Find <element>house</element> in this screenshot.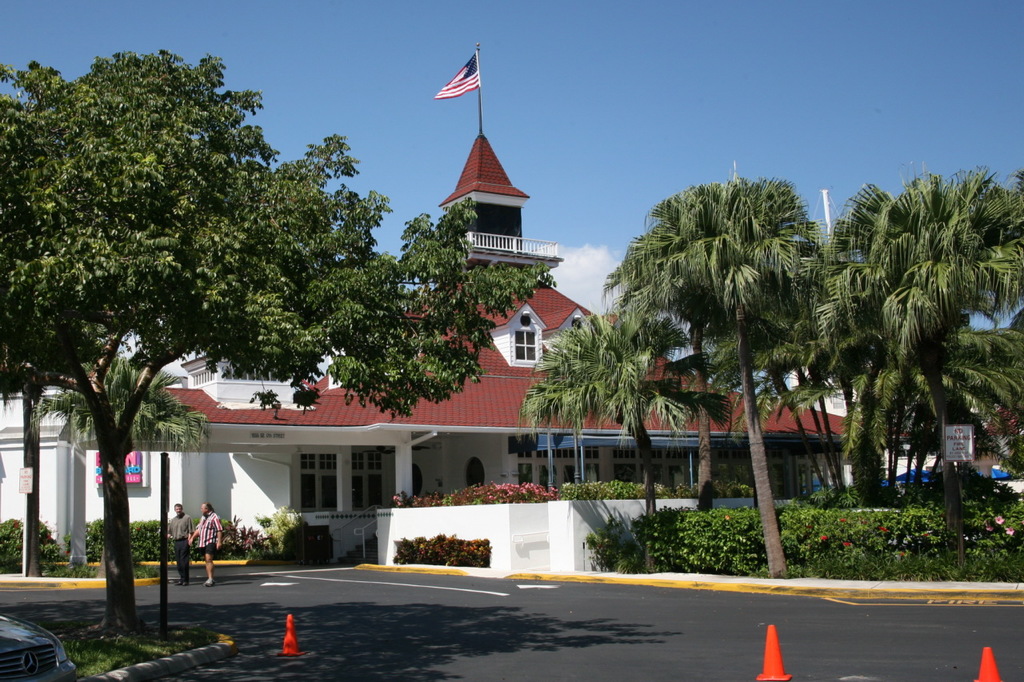
The bounding box for <element>house</element> is bbox(0, 36, 898, 572).
